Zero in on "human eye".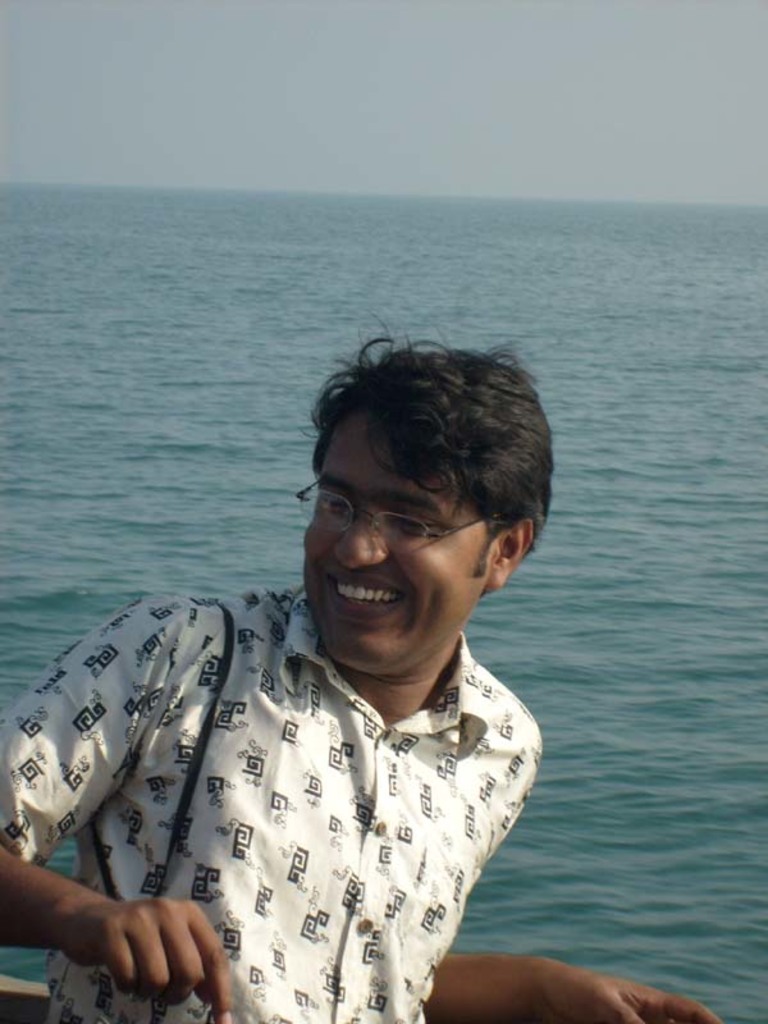
Zeroed in: bbox=(399, 515, 438, 540).
